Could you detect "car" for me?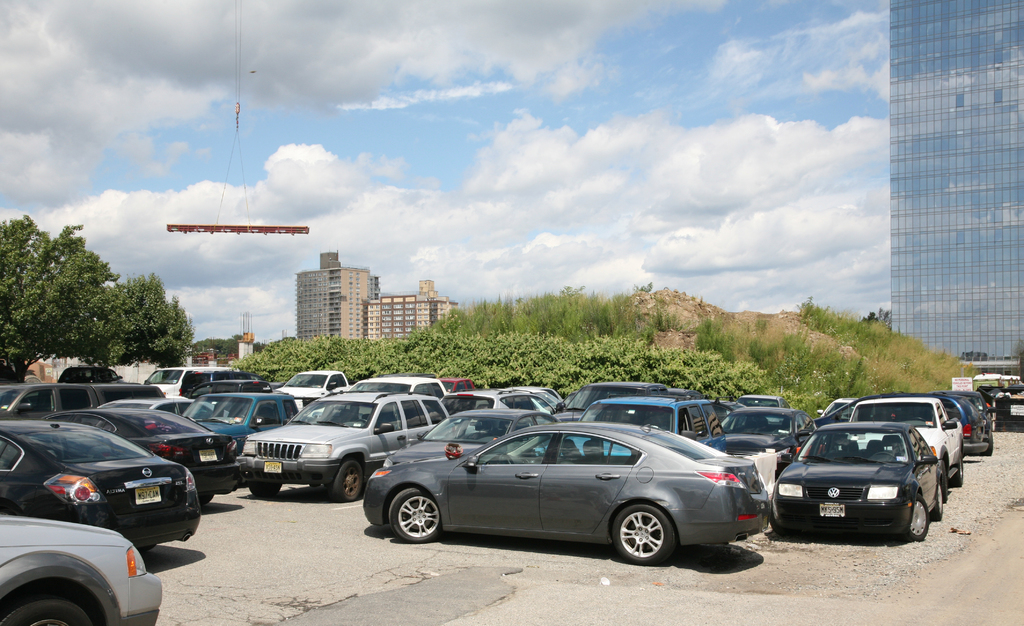
Detection result: [0, 507, 164, 625].
